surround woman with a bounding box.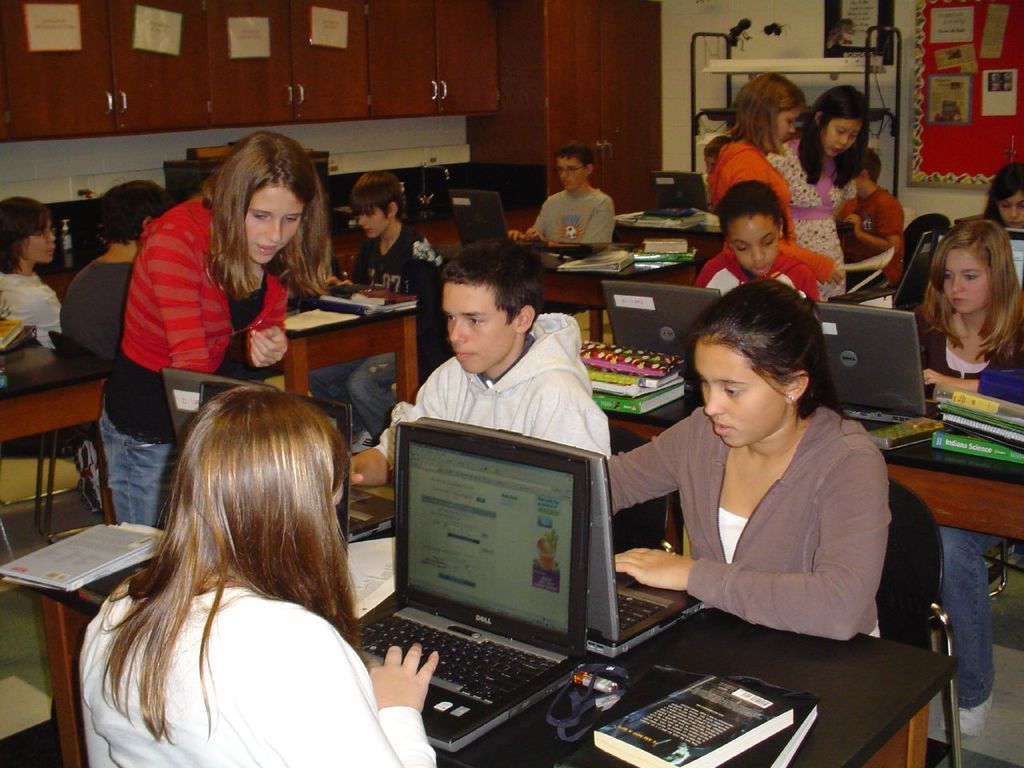
detection(905, 216, 1023, 740).
